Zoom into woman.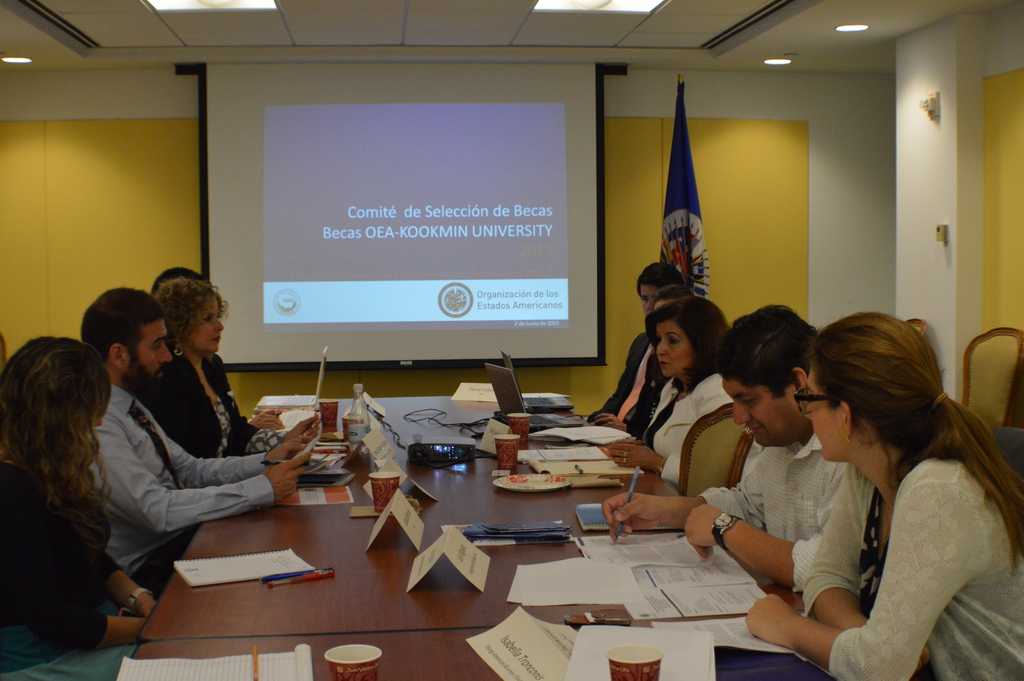
Zoom target: Rect(3, 334, 155, 680).
